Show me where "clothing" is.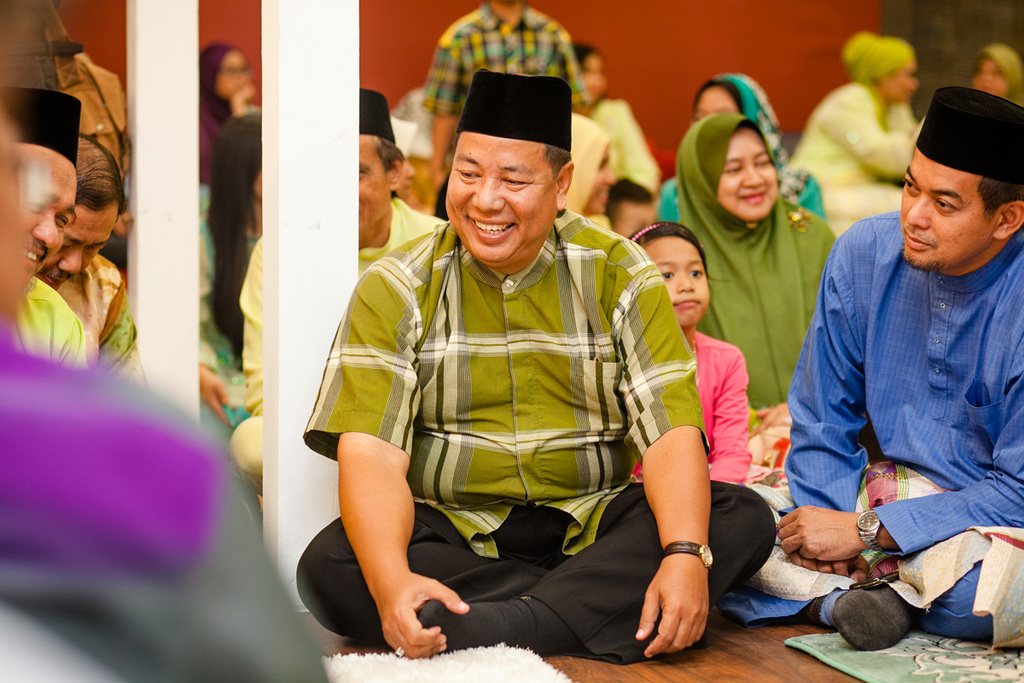
"clothing" is at (218, 225, 452, 459).
